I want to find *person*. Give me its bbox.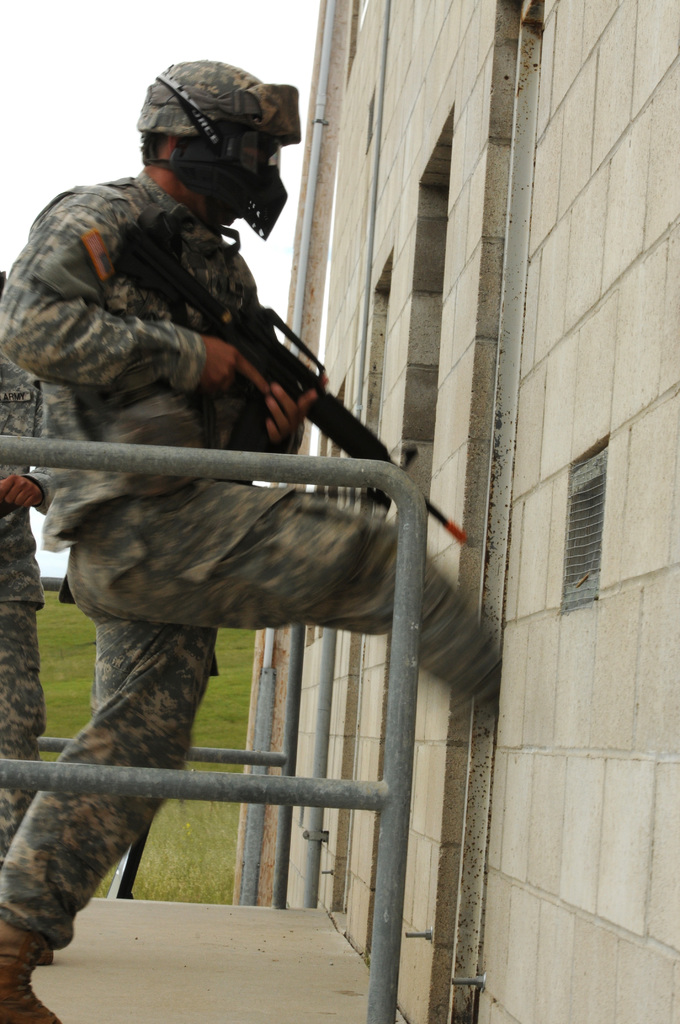
<box>42,85,430,950</box>.
